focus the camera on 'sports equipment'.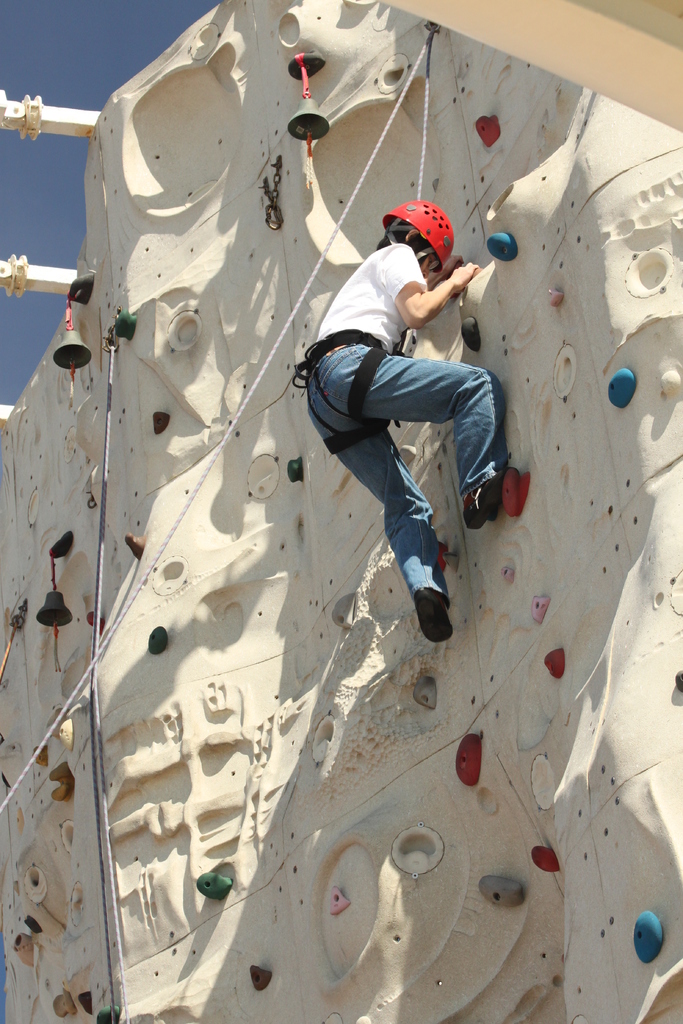
Focus region: BBox(379, 200, 454, 272).
